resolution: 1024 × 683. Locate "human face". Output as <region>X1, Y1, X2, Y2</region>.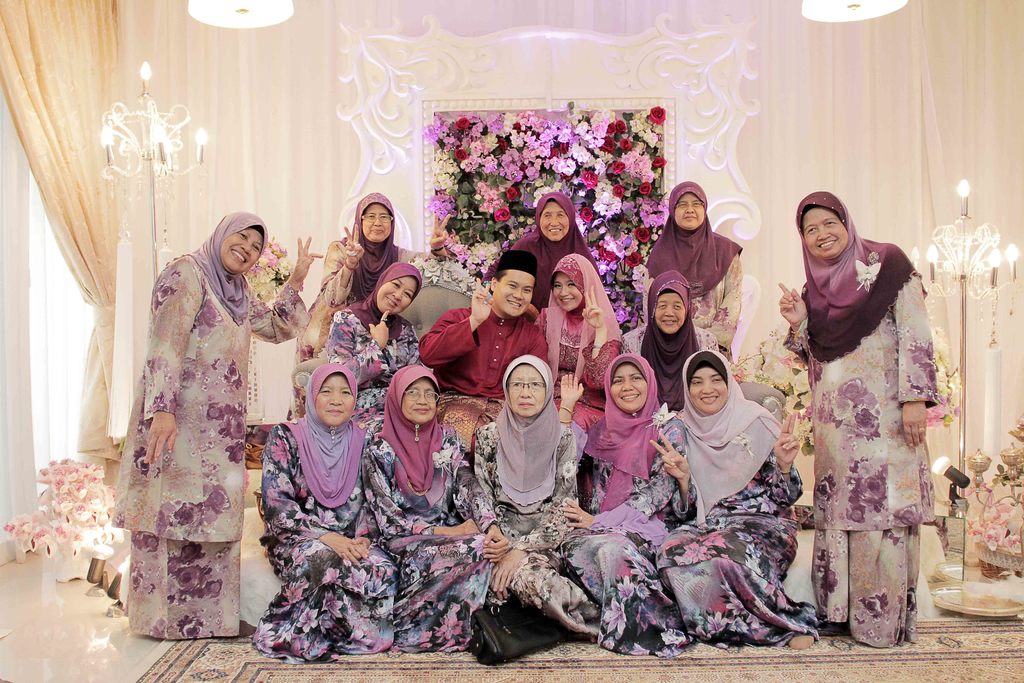
<region>402, 381, 437, 425</region>.
